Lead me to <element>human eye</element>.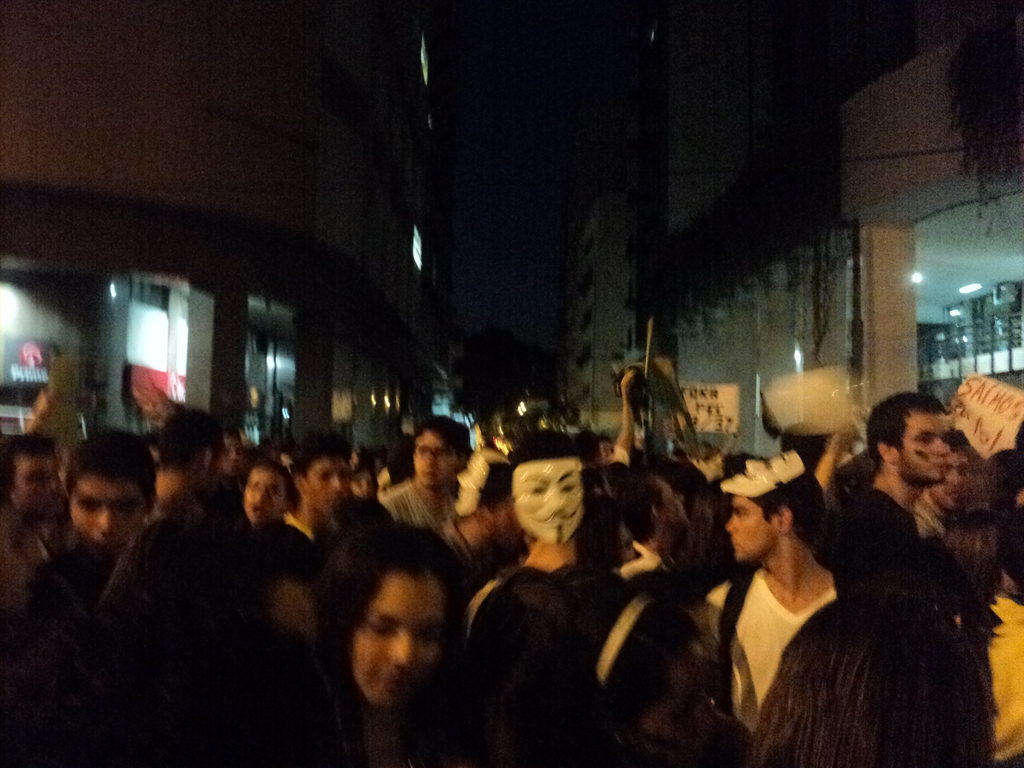
Lead to <box>415,628,439,646</box>.
